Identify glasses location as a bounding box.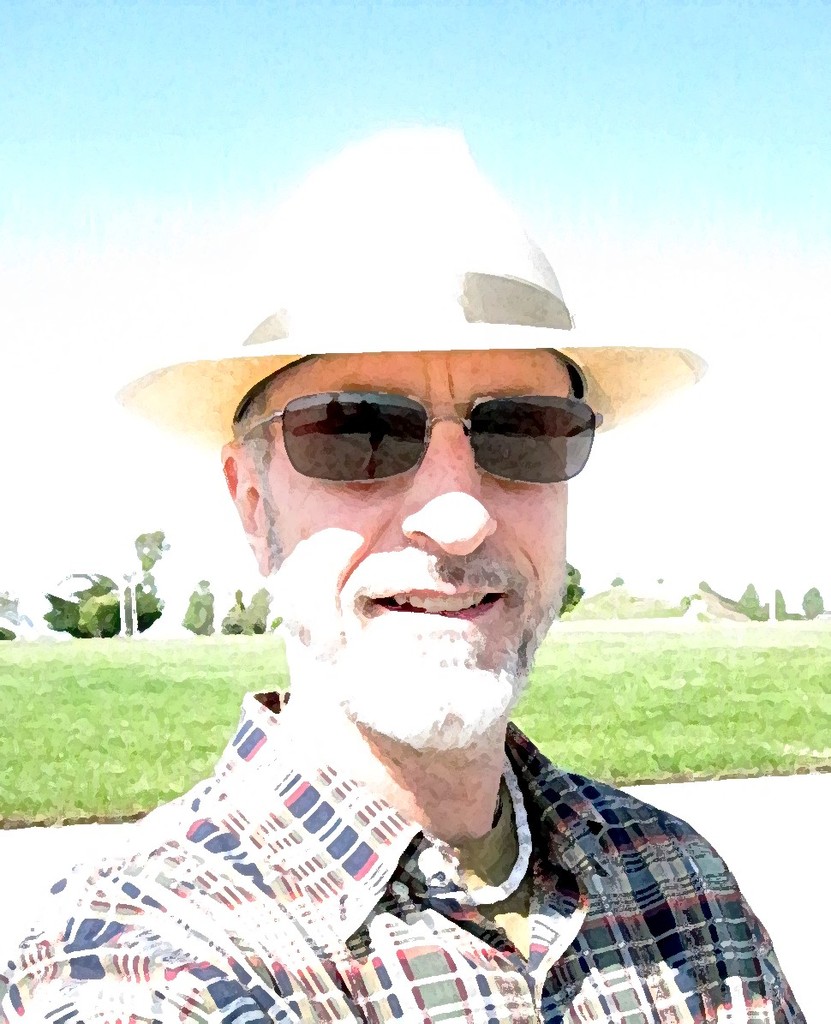
[left=230, top=392, right=637, bottom=507].
